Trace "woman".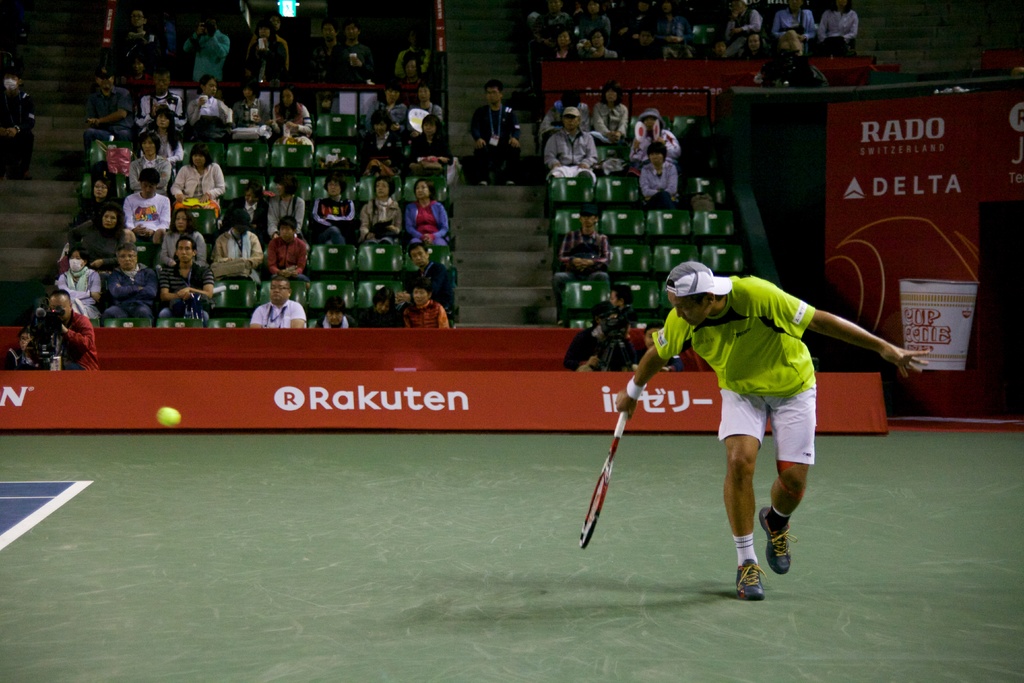
Traced to crop(79, 179, 115, 233).
